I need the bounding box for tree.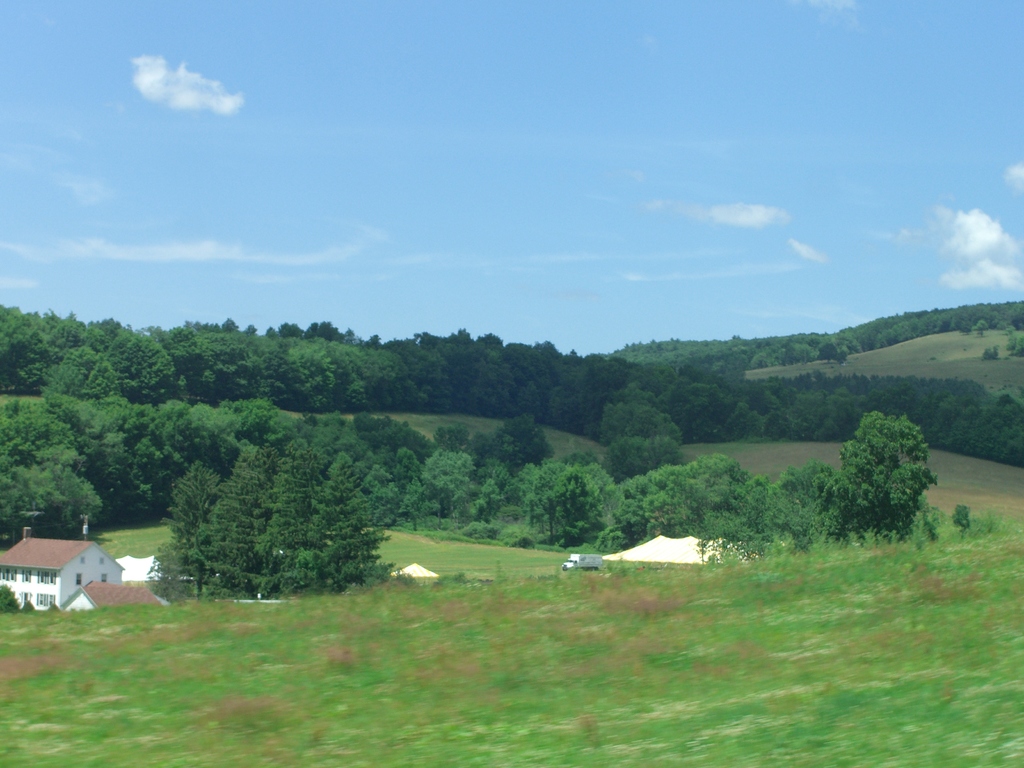
Here it is: rect(830, 394, 946, 543).
